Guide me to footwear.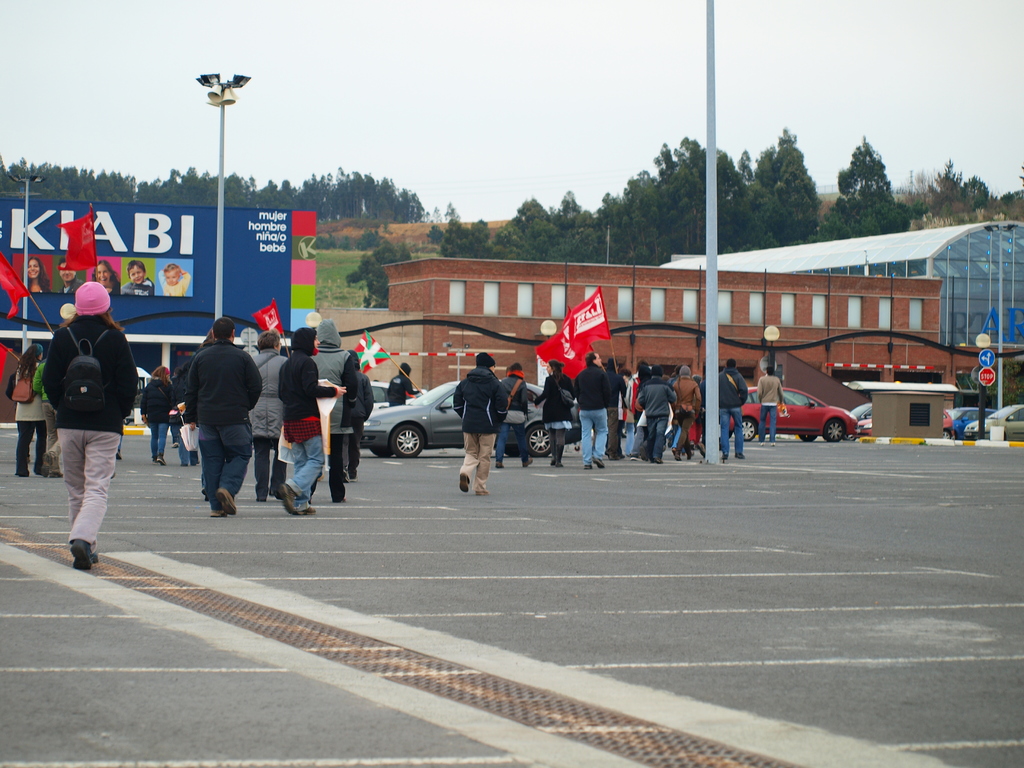
Guidance: detection(675, 454, 684, 460).
